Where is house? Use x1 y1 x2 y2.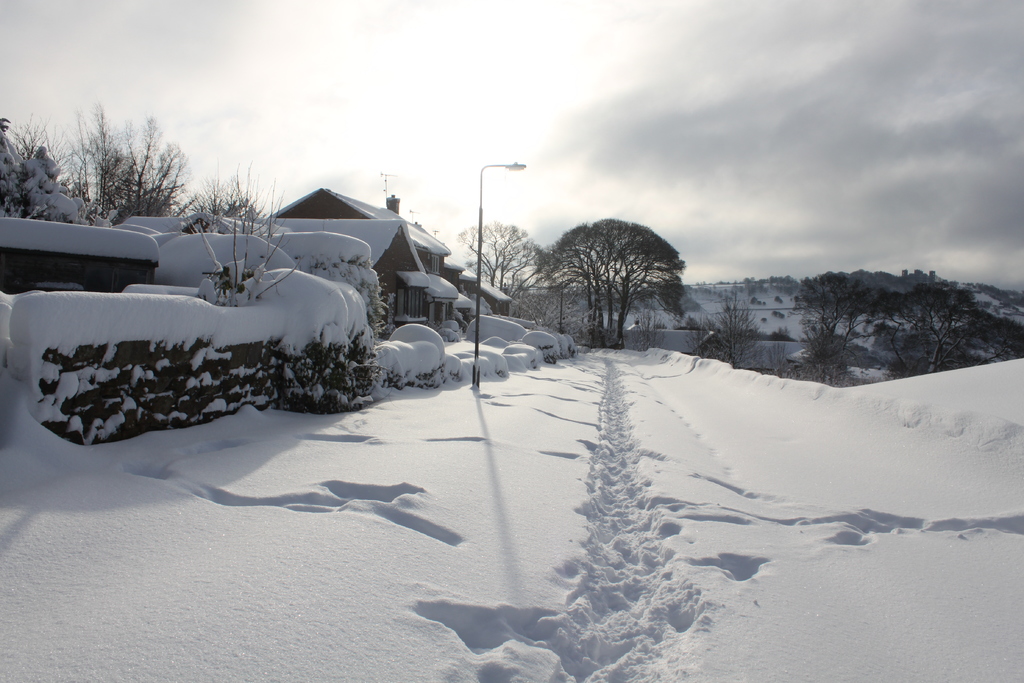
273 177 451 324.
